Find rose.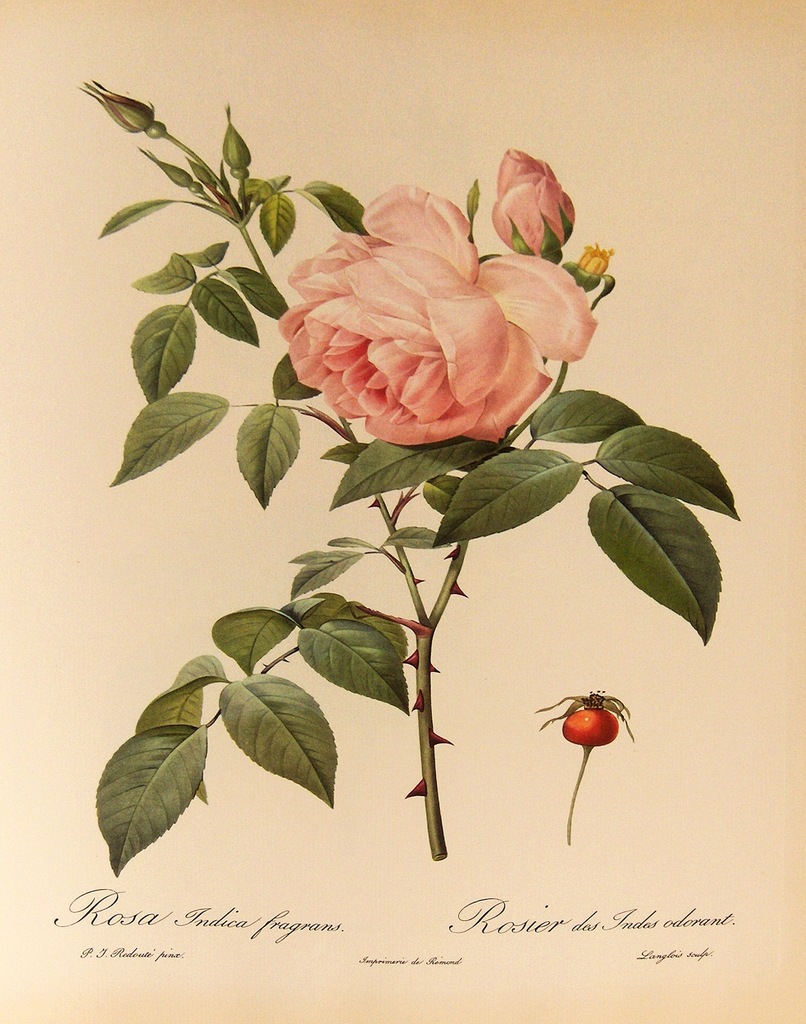
select_region(278, 180, 596, 443).
